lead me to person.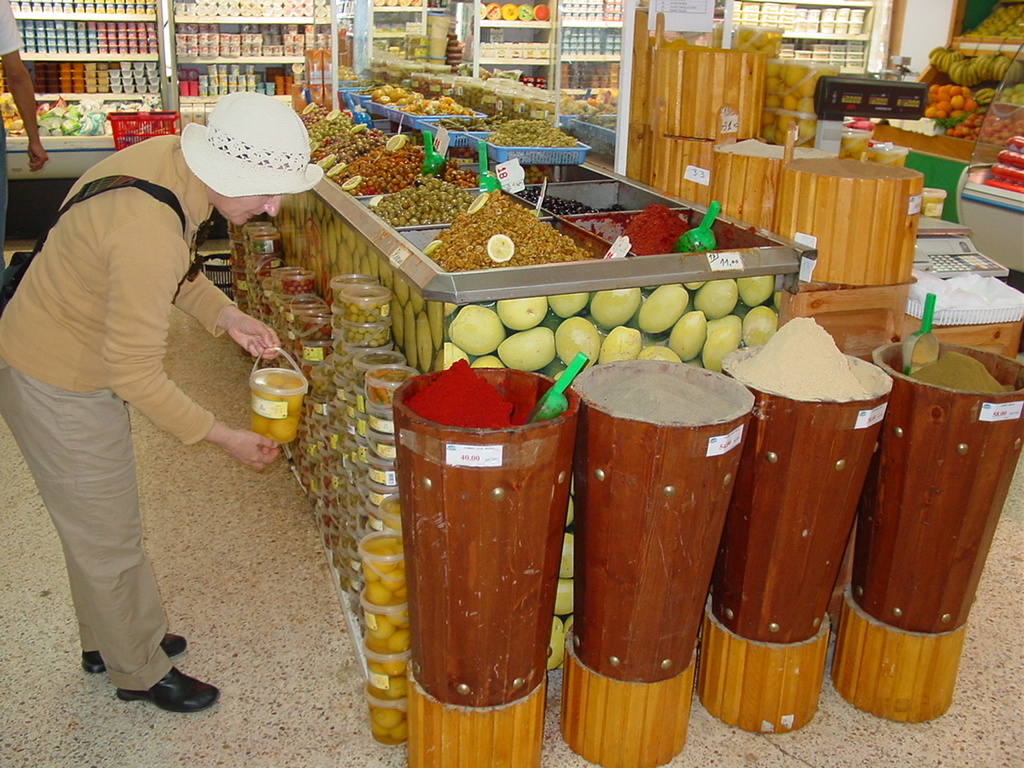
Lead to [x1=0, y1=0, x2=41, y2=298].
